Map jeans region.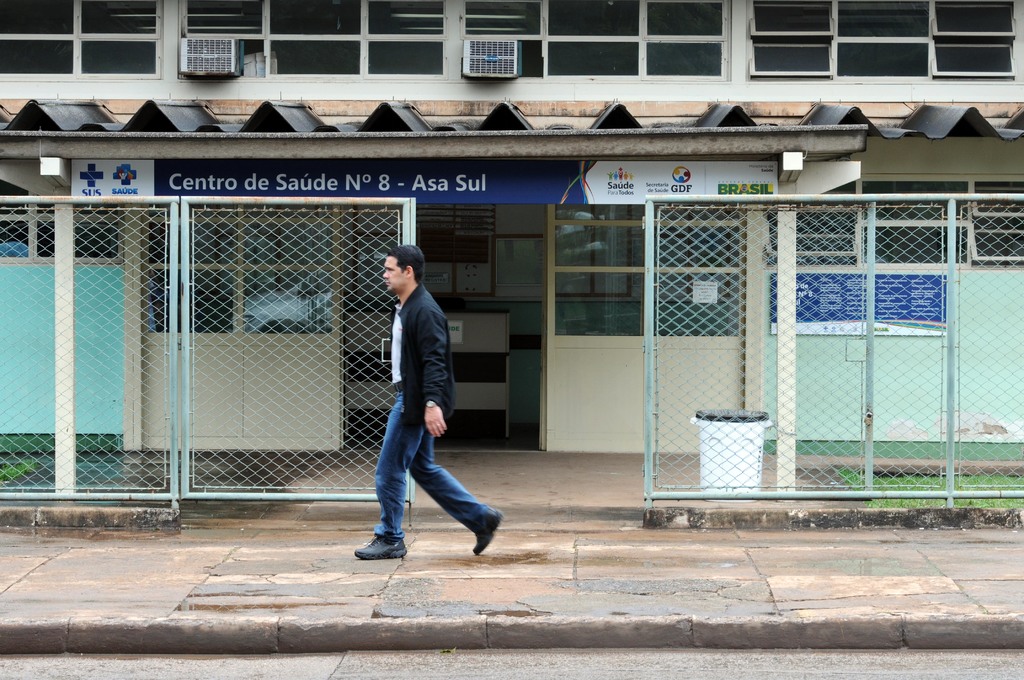
Mapped to BBox(373, 382, 488, 544).
